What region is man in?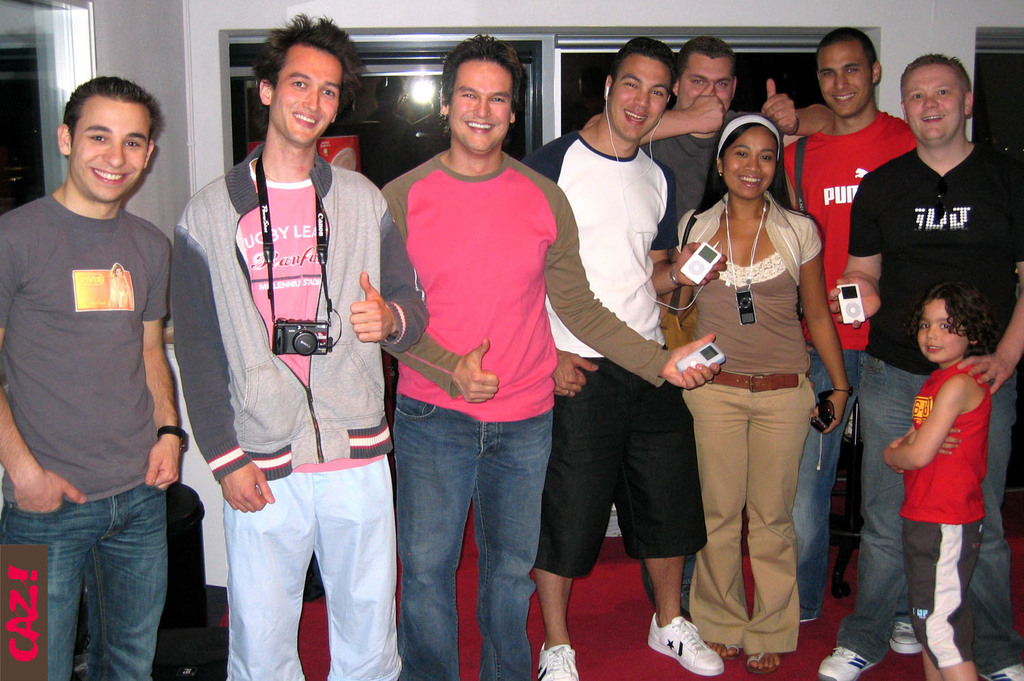
[3, 40, 200, 680].
